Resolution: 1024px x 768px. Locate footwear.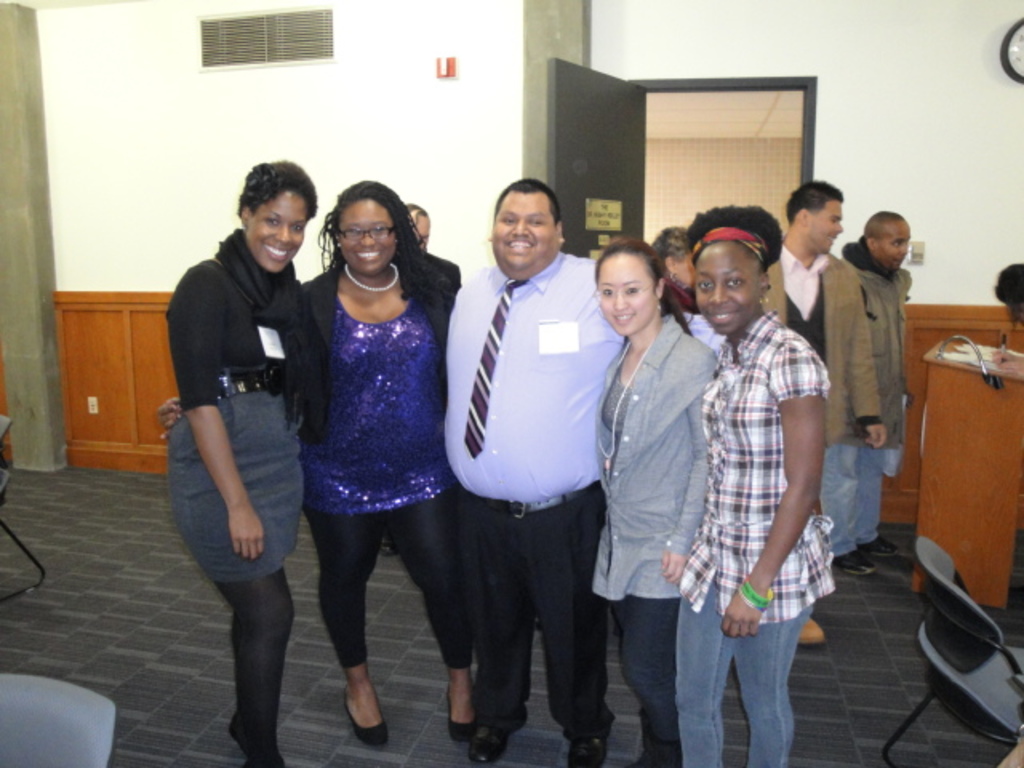
232,718,280,766.
